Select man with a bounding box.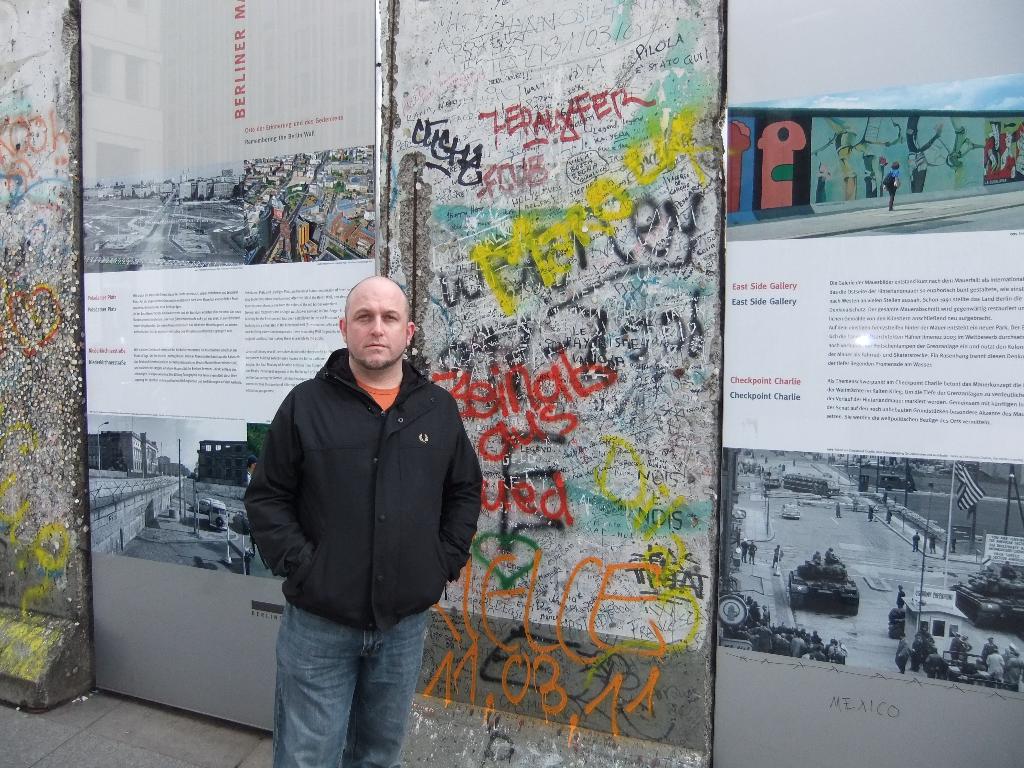
bbox=(852, 495, 858, 511).
